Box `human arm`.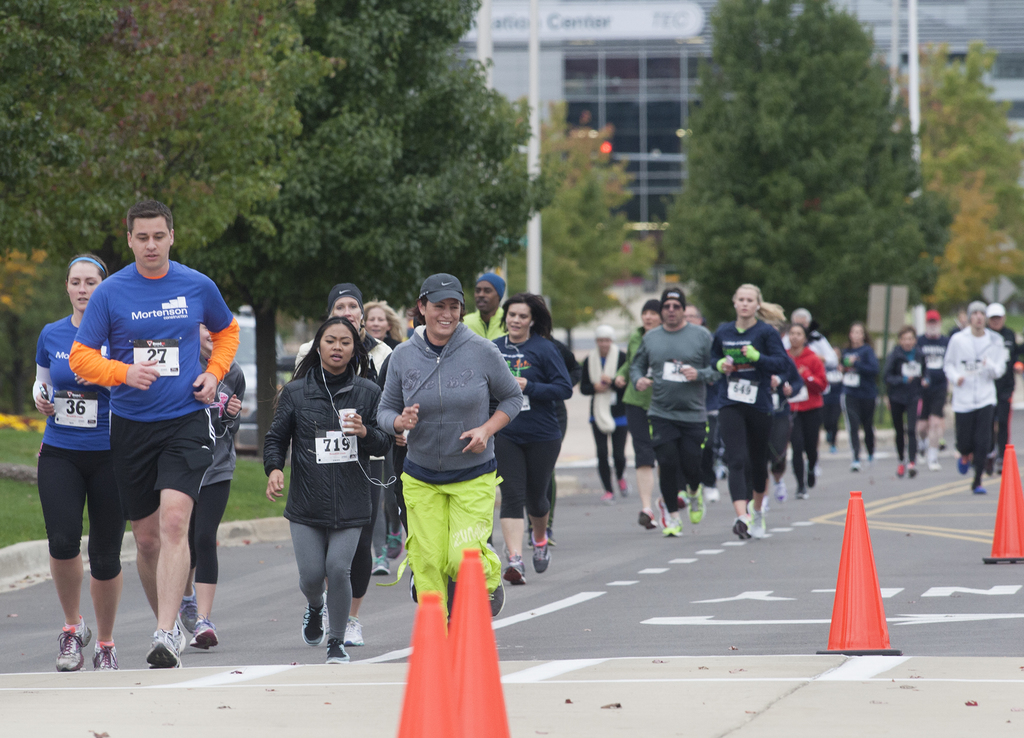
76:284:163:400.
